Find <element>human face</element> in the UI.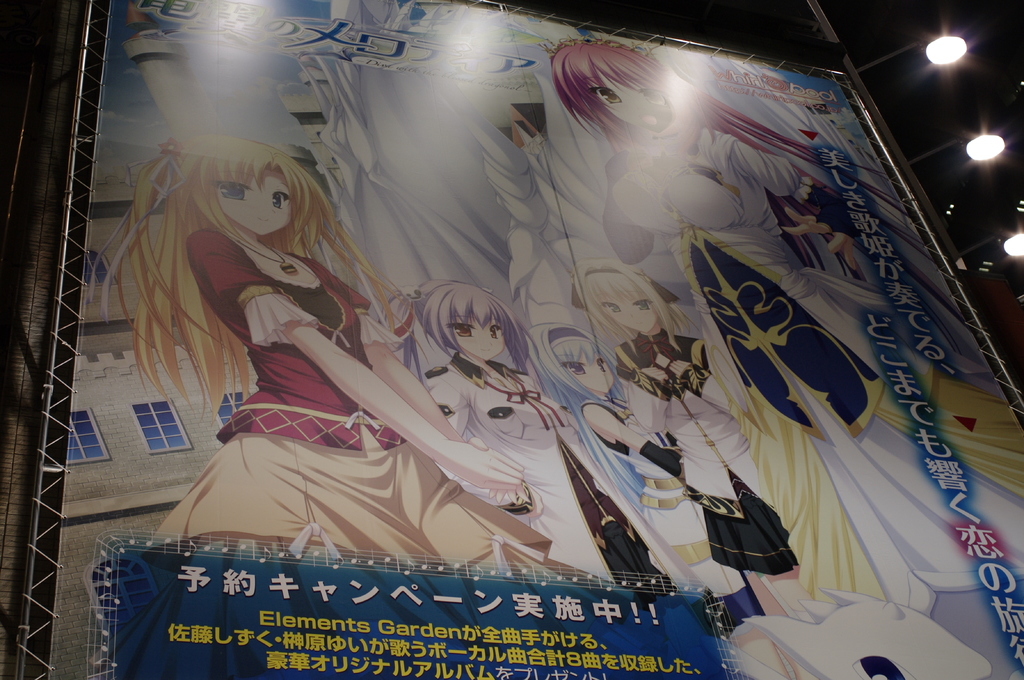
UI element at {"left": 600, "top": 291, "right": 656, "bottom": 334}.
